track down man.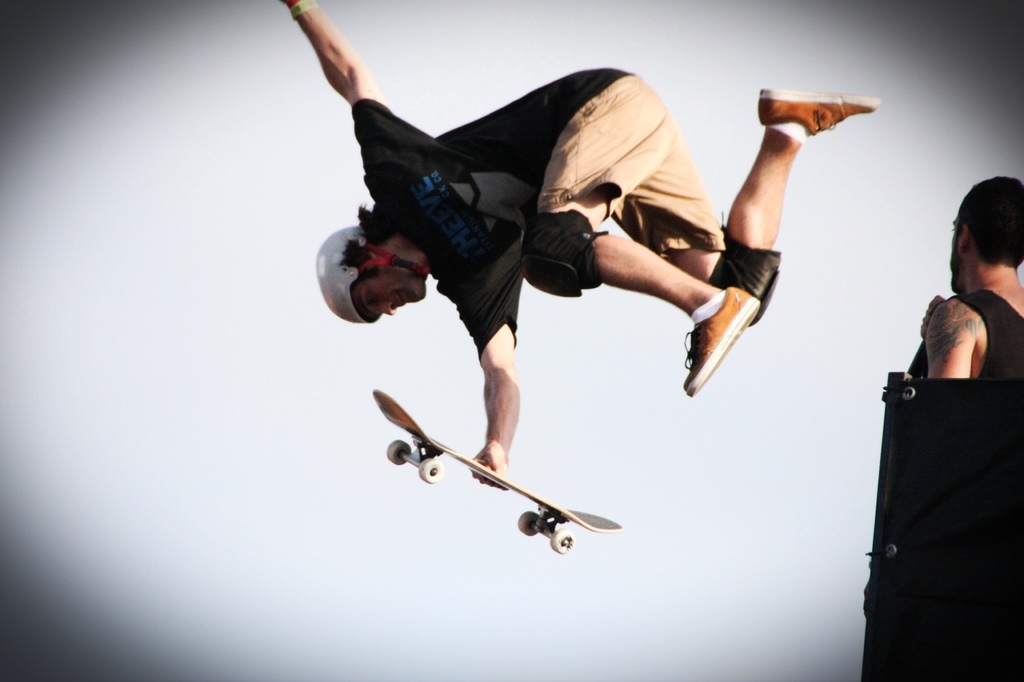
Tracked to {"left": 275, "top": 0, "right": 883, "bottom": 493}.
